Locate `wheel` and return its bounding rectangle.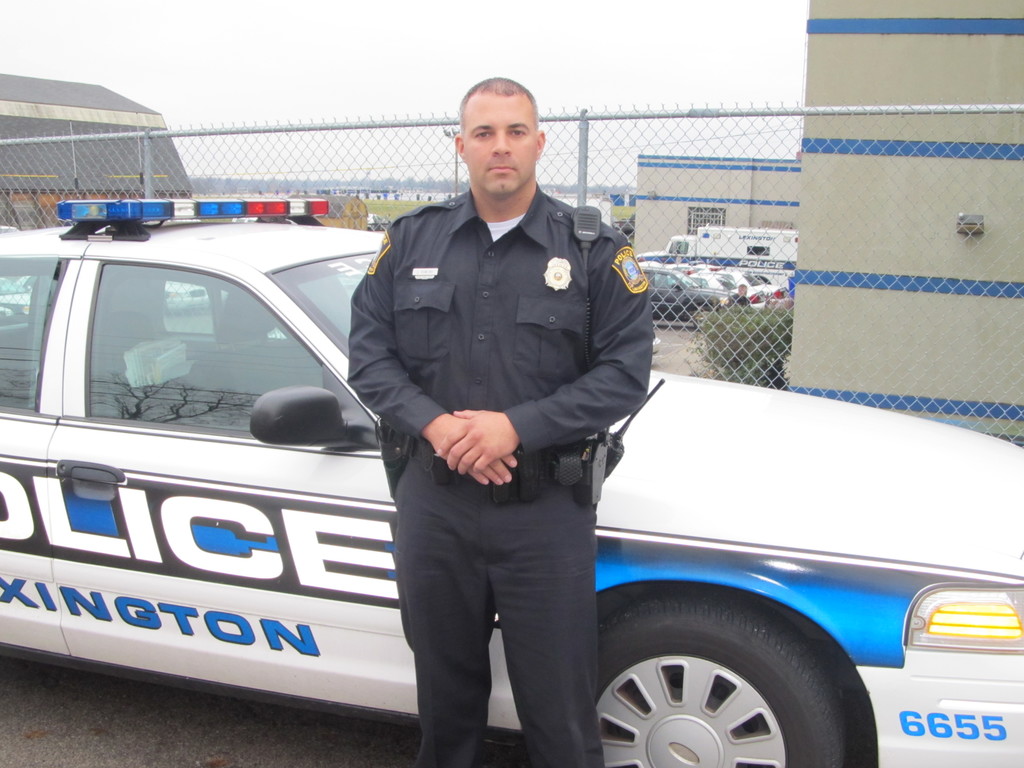
593, 612, 855, 766.
